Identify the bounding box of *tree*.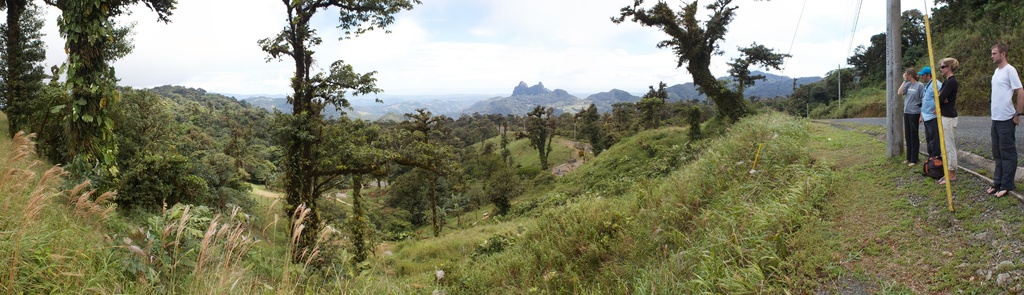
<bbox>0, 0, 175, 219</bbox>.
